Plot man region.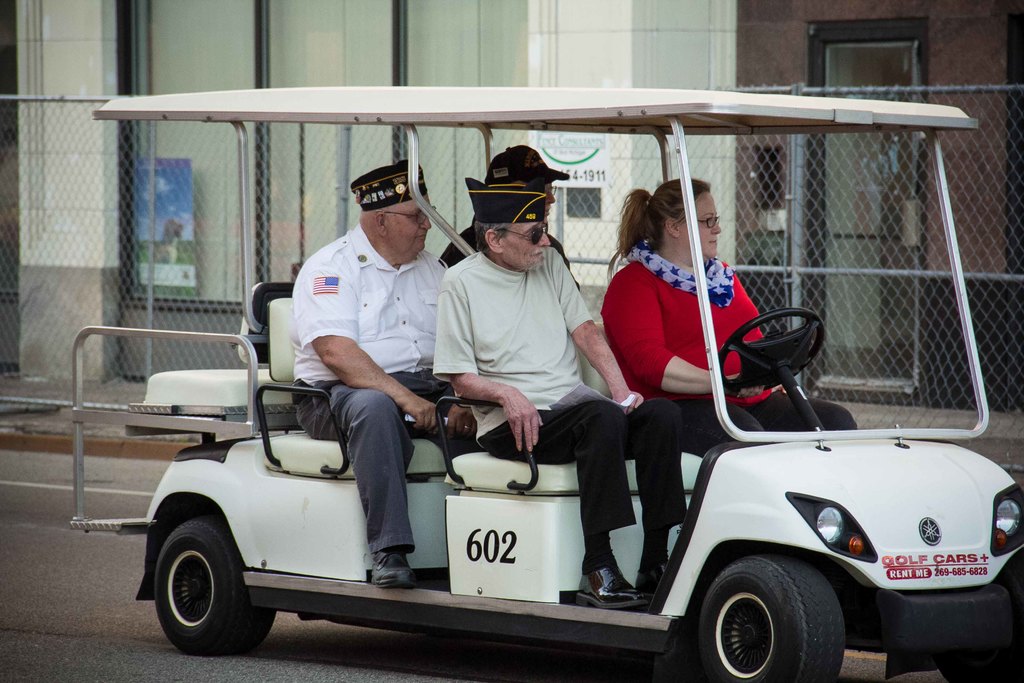
Plotted at [433, 141, 609, 365].
